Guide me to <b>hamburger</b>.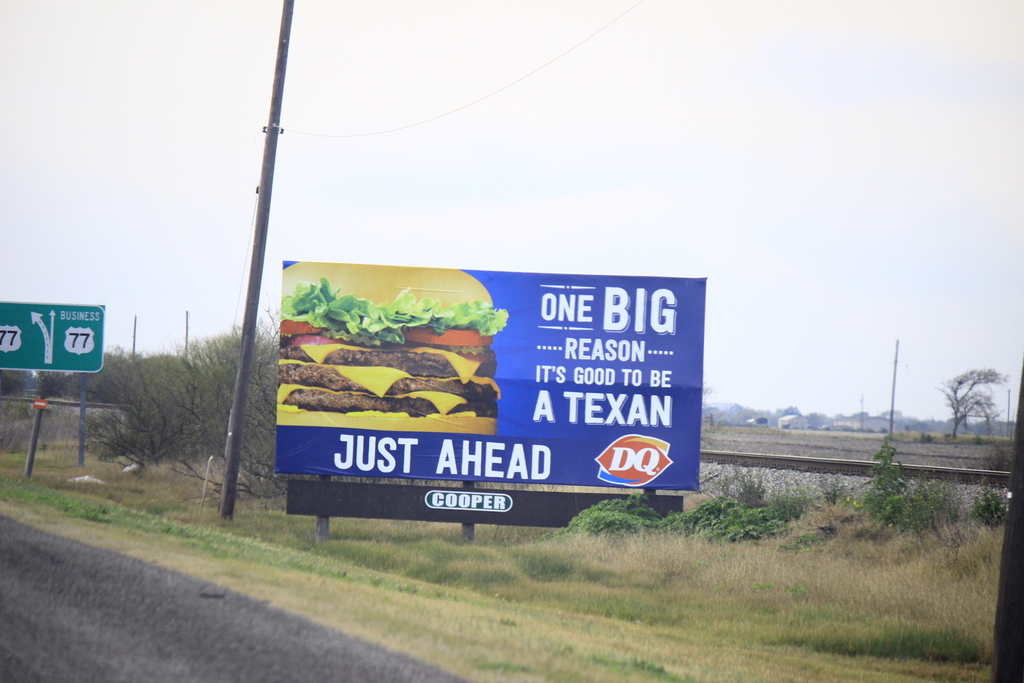
Guidance: locate(278, 273, 409, 418).
